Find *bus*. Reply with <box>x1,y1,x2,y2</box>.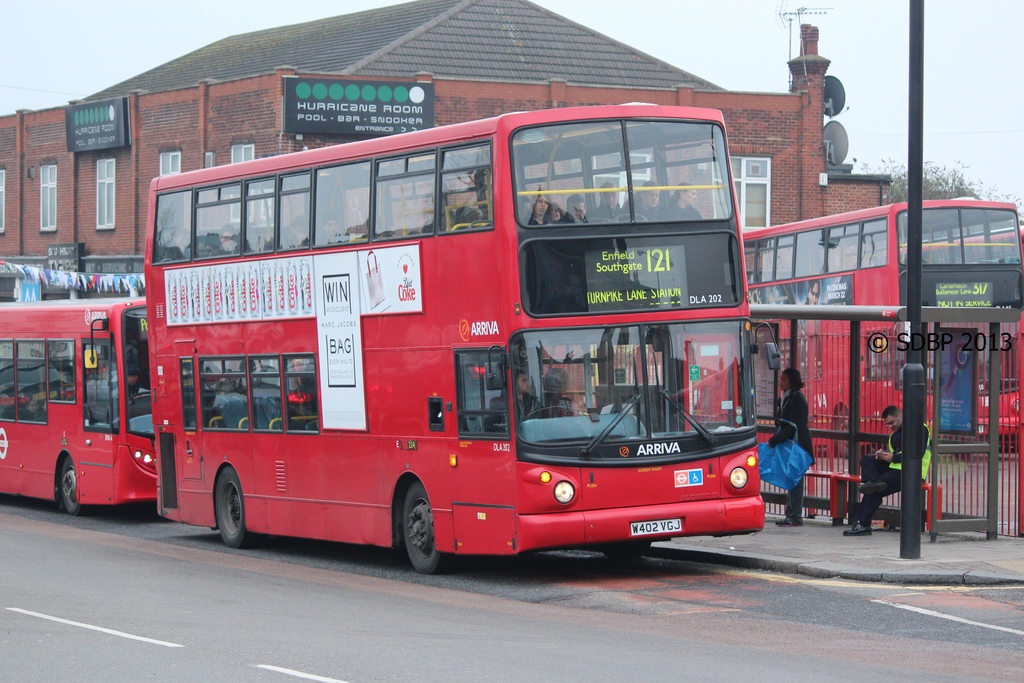
<box>888,220,1023,258</box>.
